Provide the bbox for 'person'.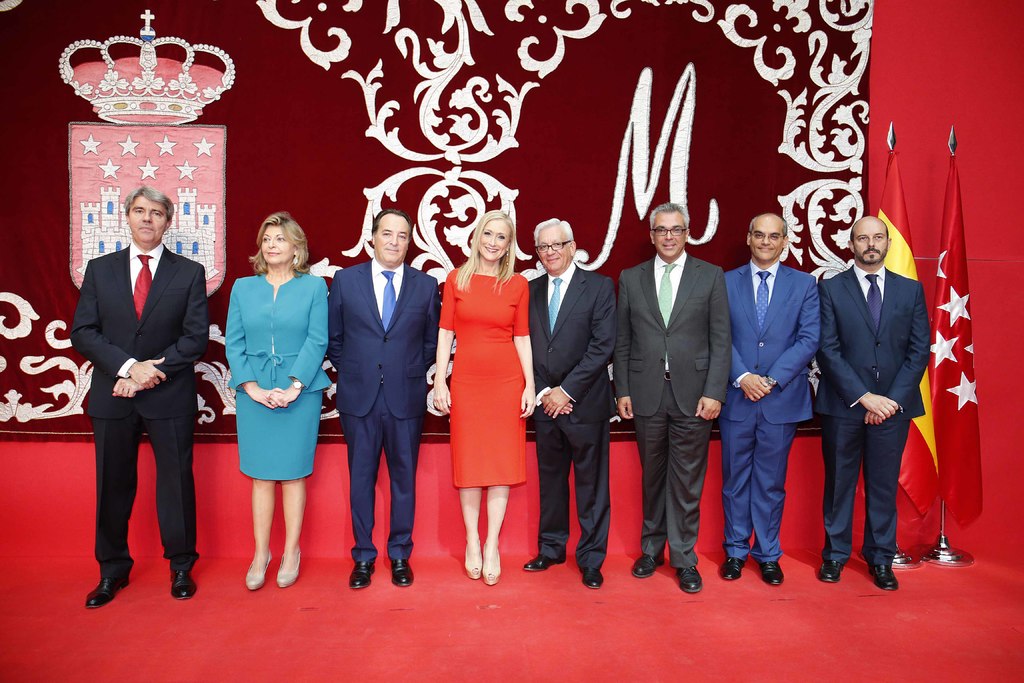
827 220 936 584.
